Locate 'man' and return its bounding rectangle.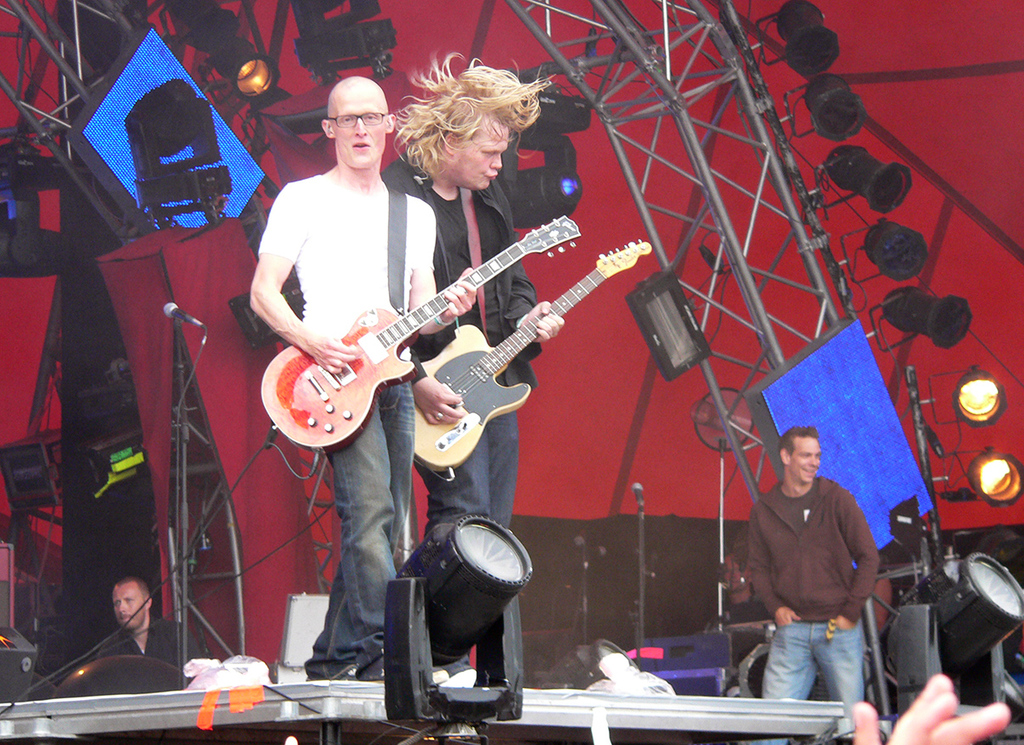
[left=736, top=417, right=898, bottom=714].
